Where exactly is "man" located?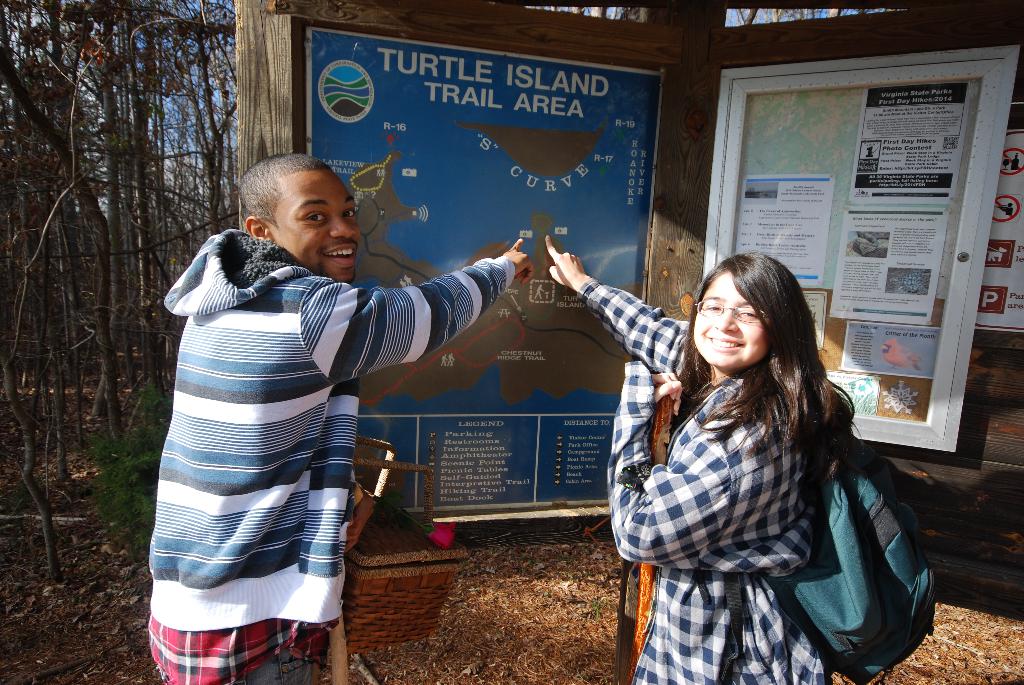
Its bounding box is region(142, 141, 538, 684).
